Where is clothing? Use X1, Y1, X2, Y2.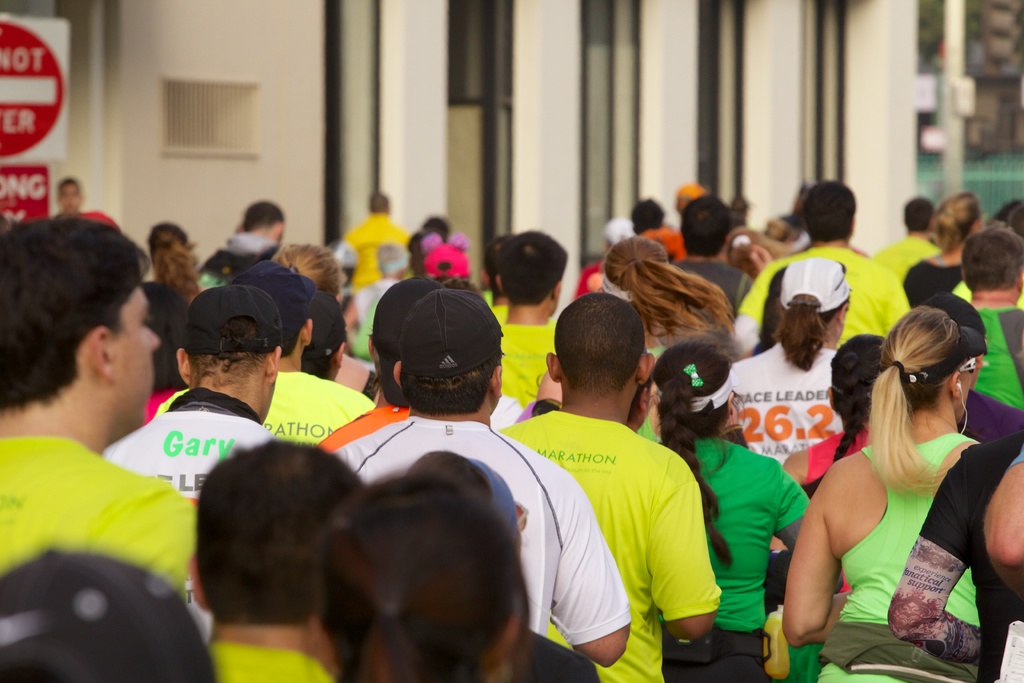
512, 411, 719, 676.
